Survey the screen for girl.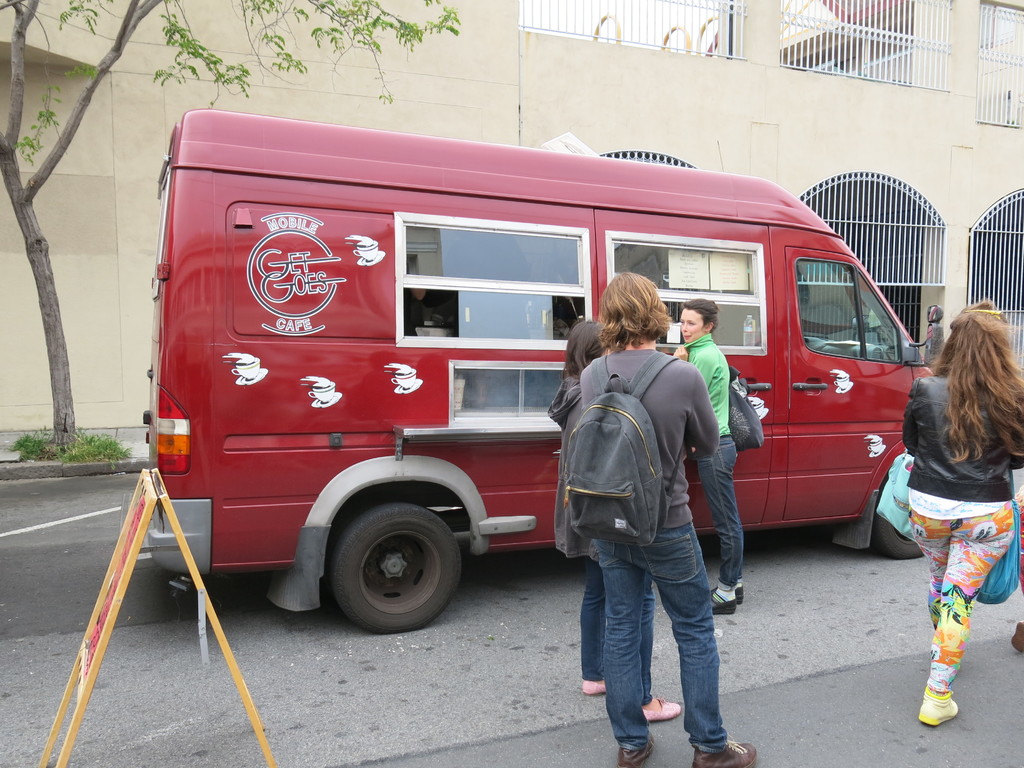
Survey found: [left=894, top=296, right=1023, bottom=739].
